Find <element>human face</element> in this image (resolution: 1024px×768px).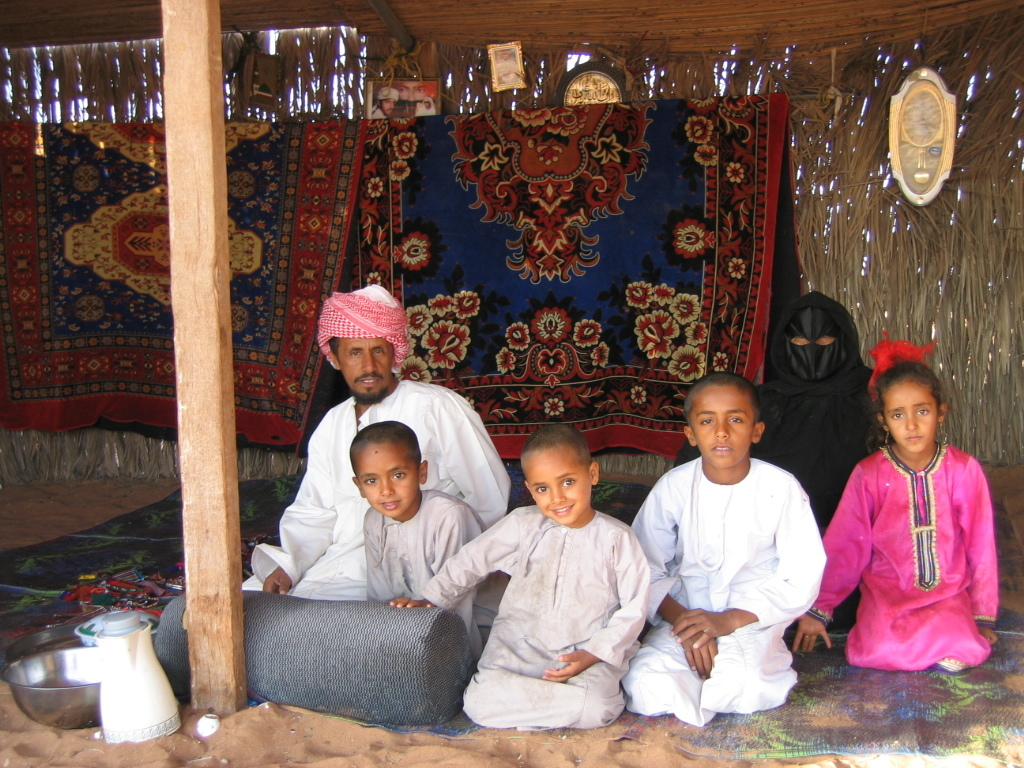
358:443:413:518.
